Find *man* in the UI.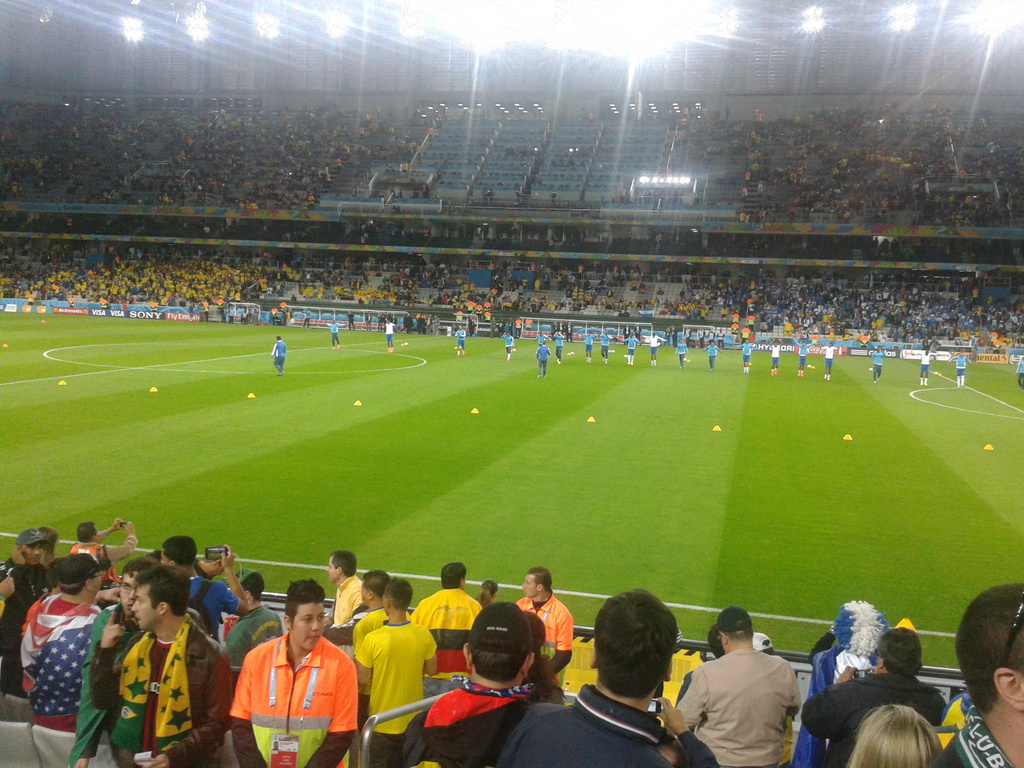
UI element at [left=730, top=338, right=759, bottom=374].
